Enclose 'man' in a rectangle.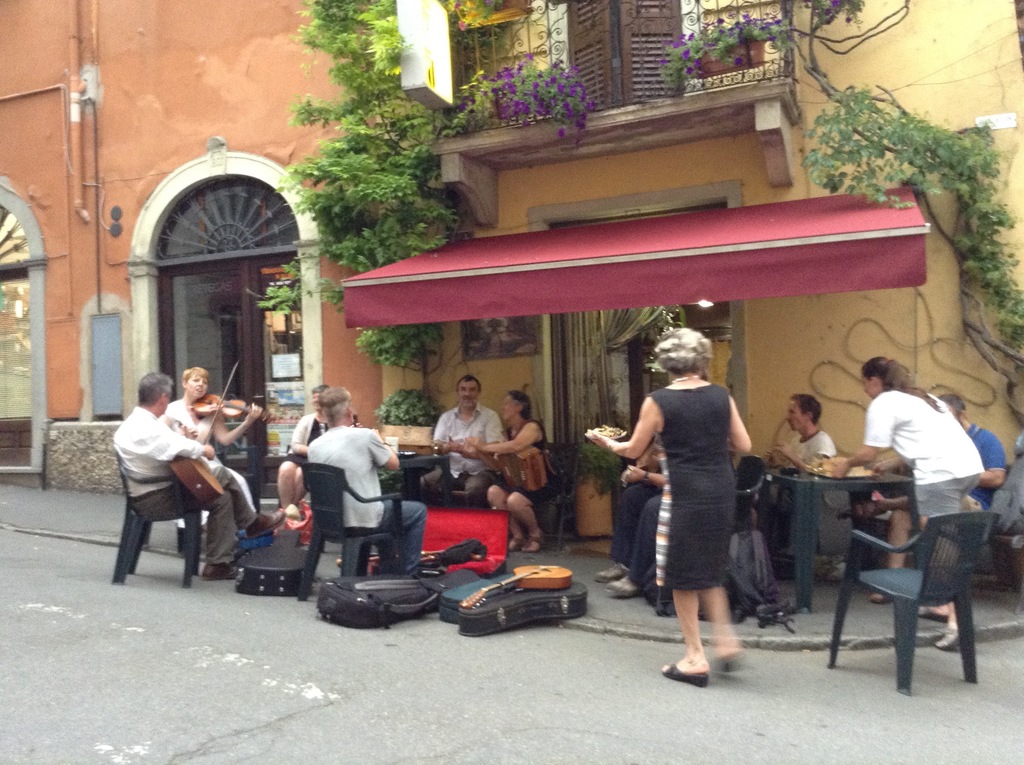
<bbox>423, 371, 510, 509</bbox>.
